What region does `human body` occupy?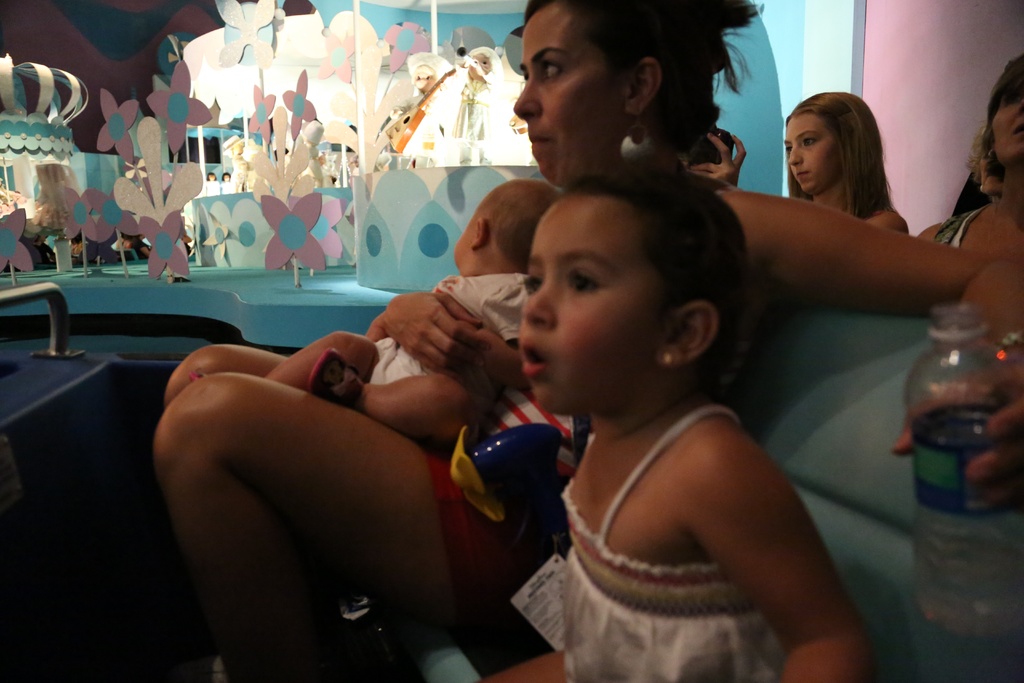
[257,179,559,452].
